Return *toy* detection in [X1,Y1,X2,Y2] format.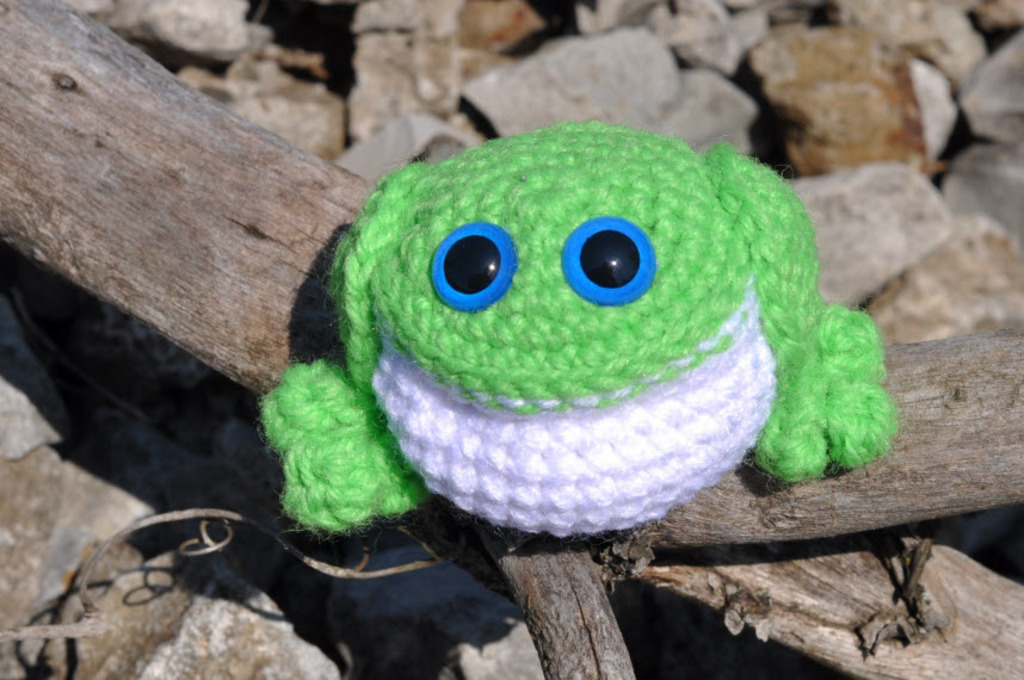
[253,110,866,567].
